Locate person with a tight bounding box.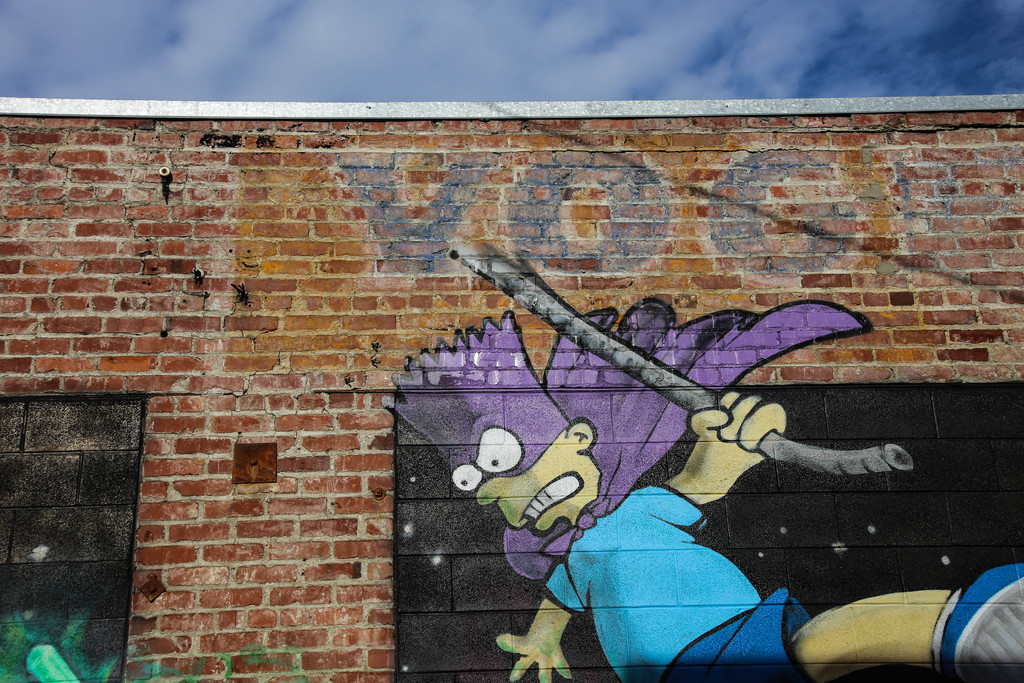
385:311:1023:680.
